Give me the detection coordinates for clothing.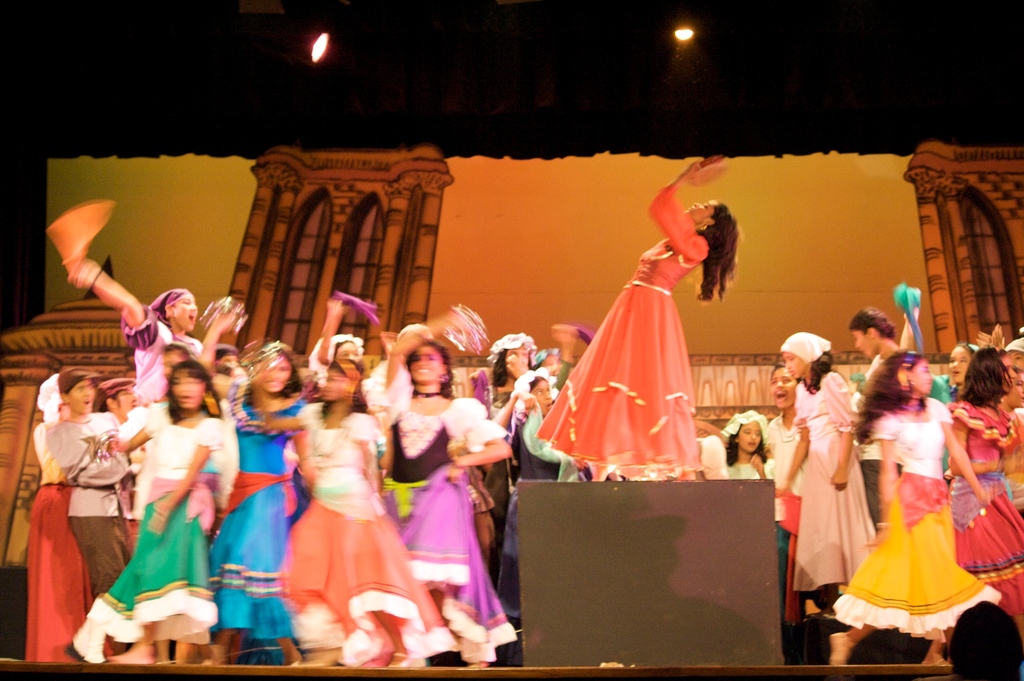
BBox(794, 372, 869, 595).
